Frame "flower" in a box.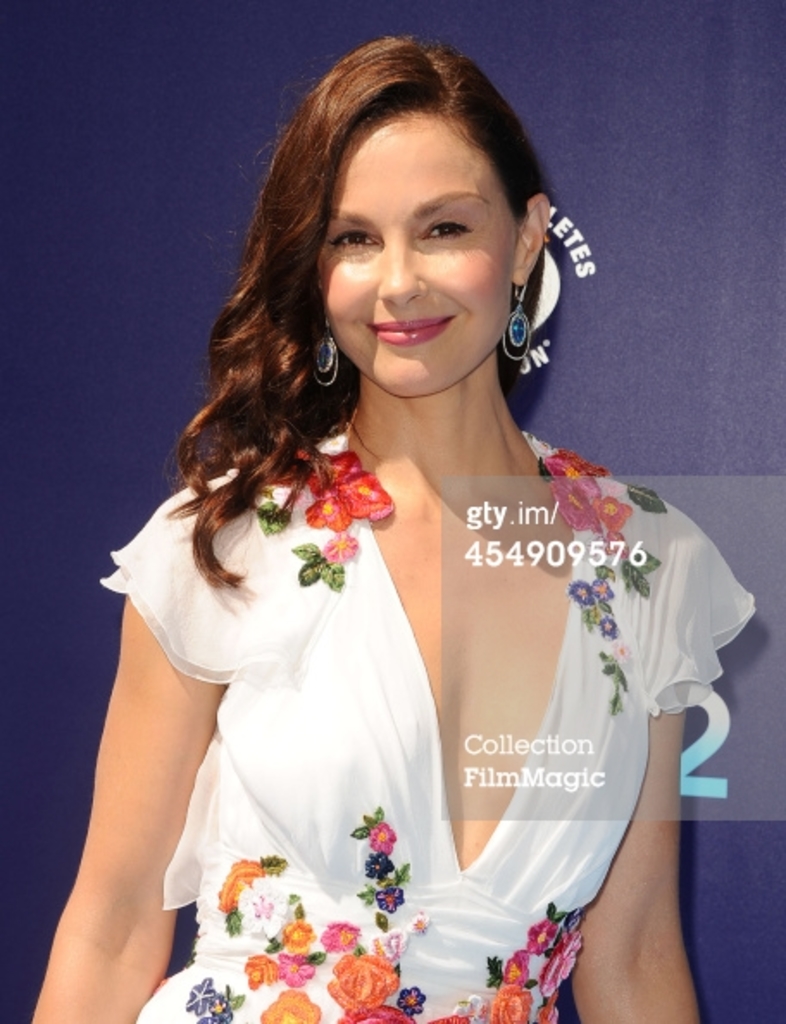
391, 983, 429, 1017.
